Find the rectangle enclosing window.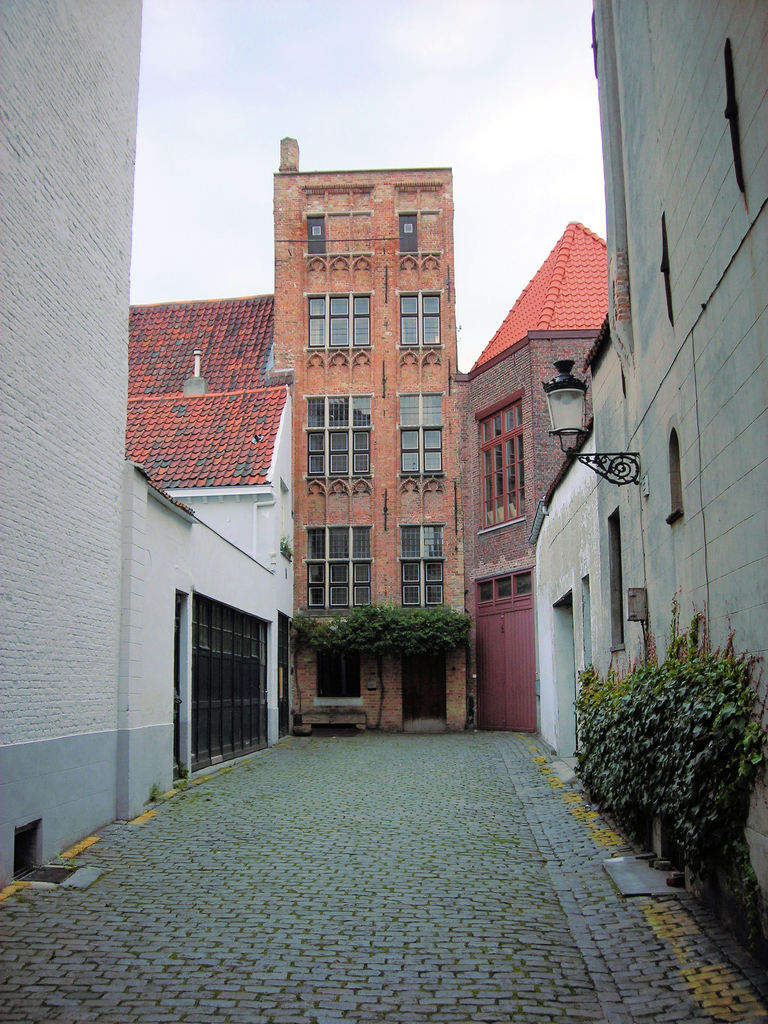
[656,210,673,324].
